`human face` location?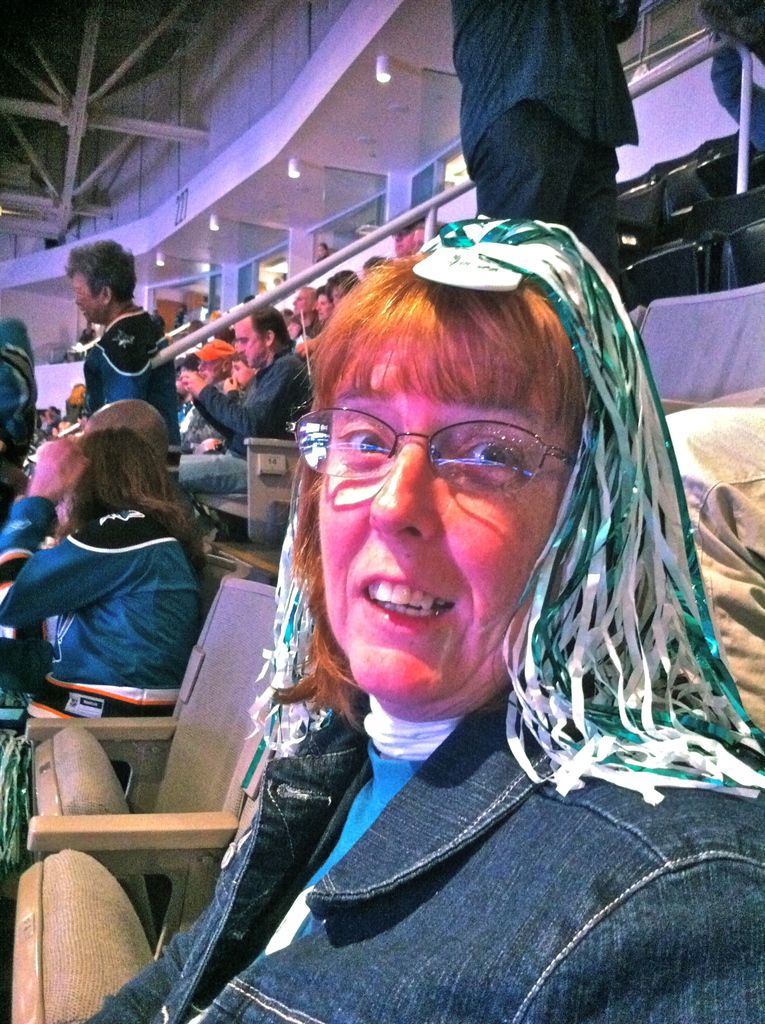
x1=72 y1=266 x2=102 y2=322
